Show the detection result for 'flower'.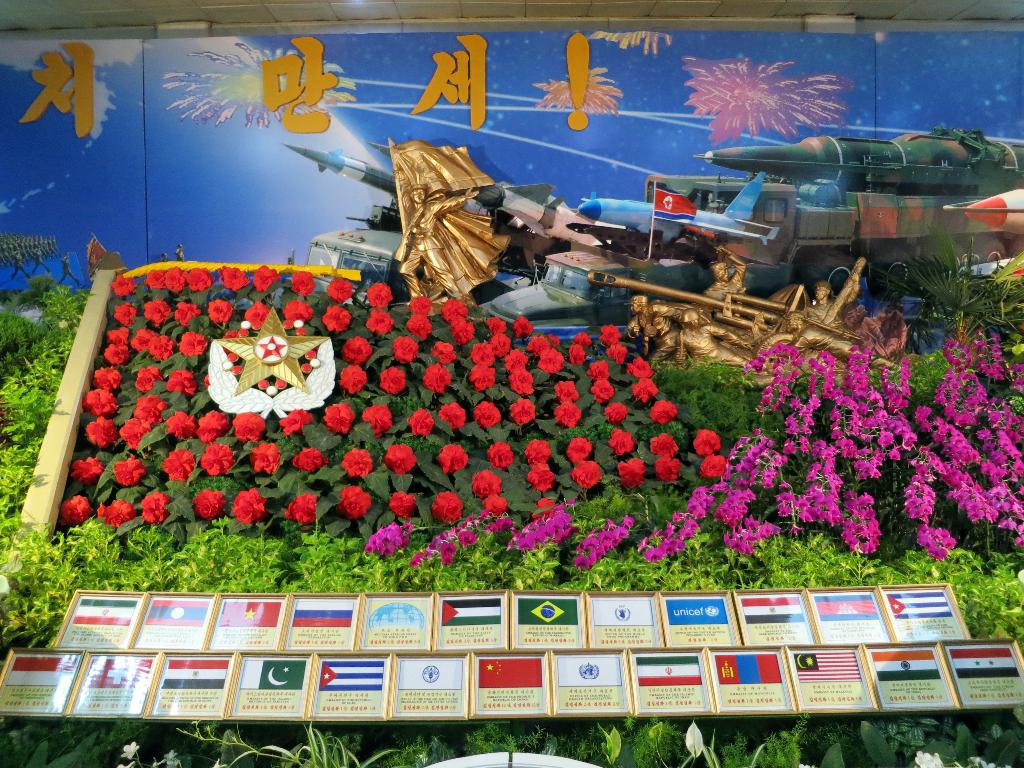
box(431, 342, 457, 360).
